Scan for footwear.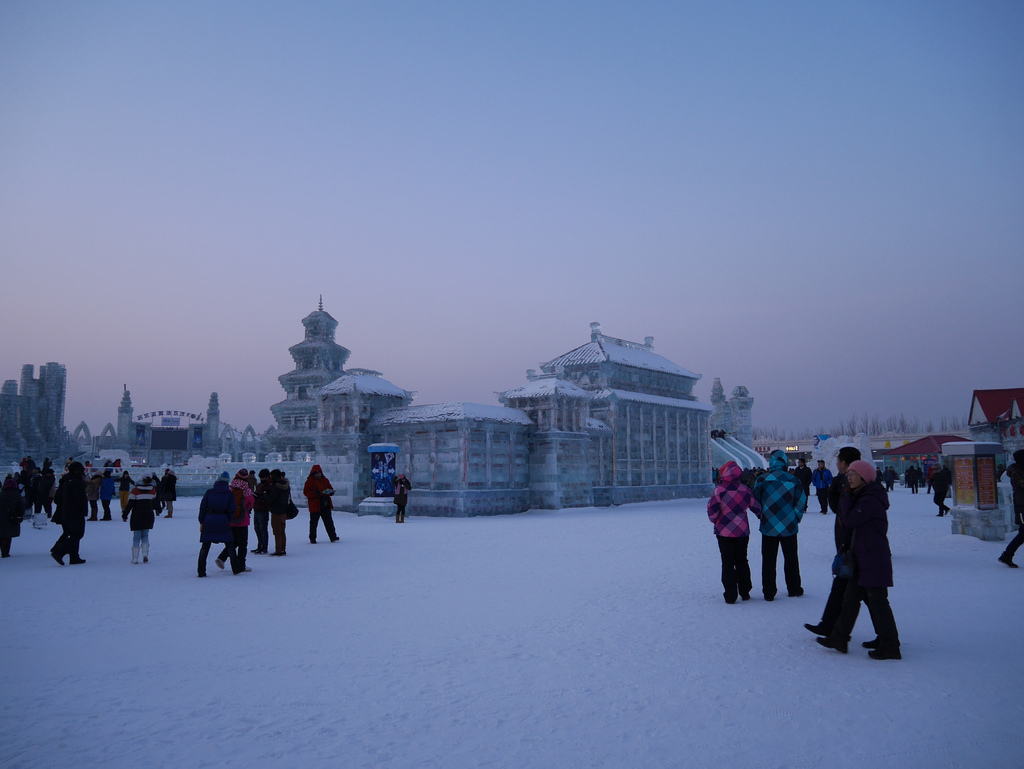
Scan result: BBox(332, 535, 338, 544).
